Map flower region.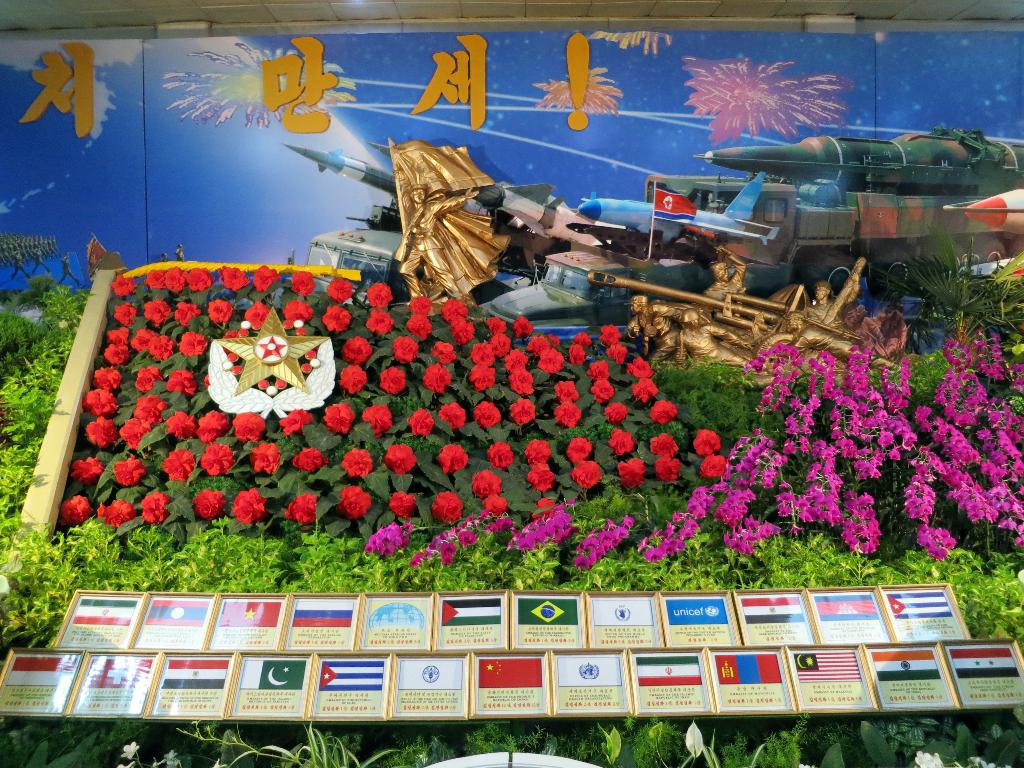
Mapped to crop(692, 429, 722, 458).
